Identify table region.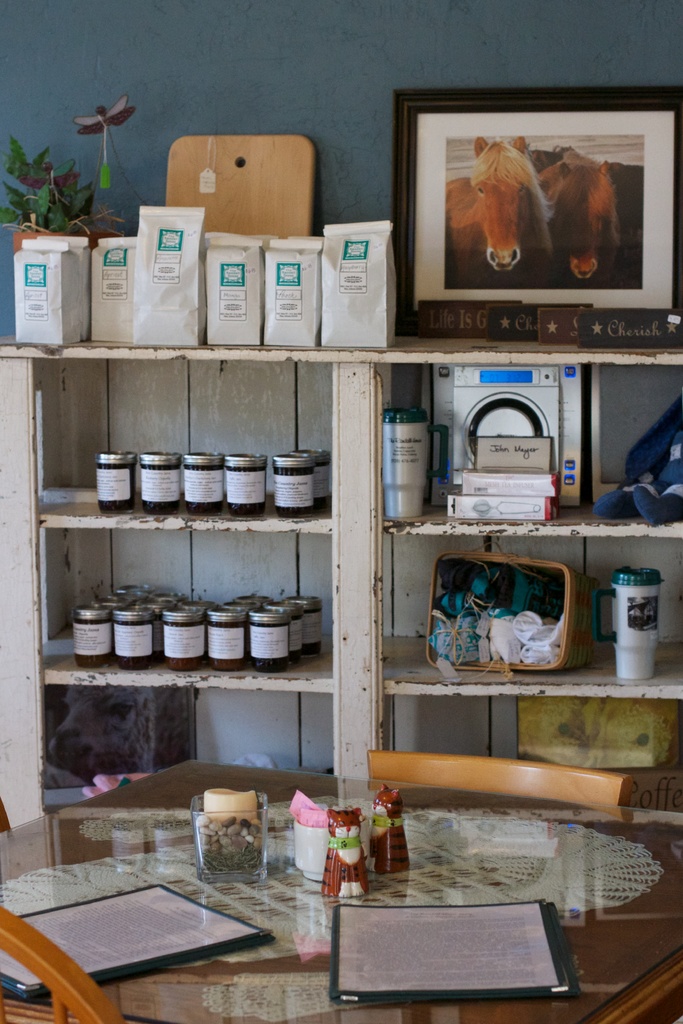
Region: [0,804,682,1023].
